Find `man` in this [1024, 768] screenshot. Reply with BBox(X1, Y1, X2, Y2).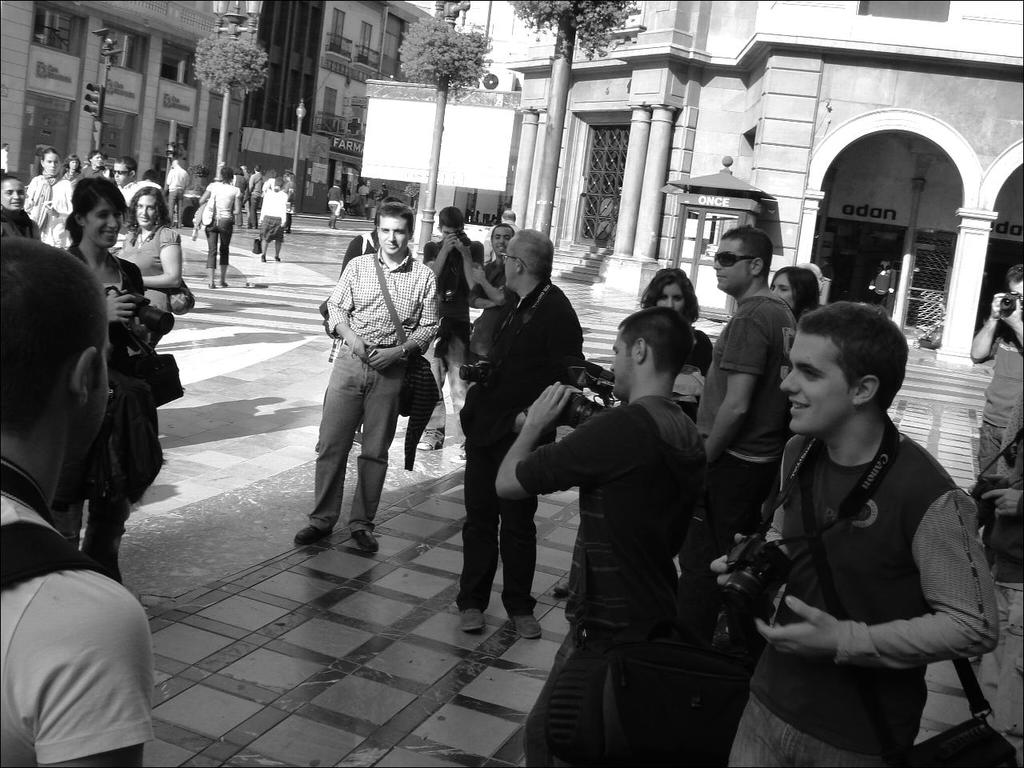
BBox(970, 266, 1023, 486).
